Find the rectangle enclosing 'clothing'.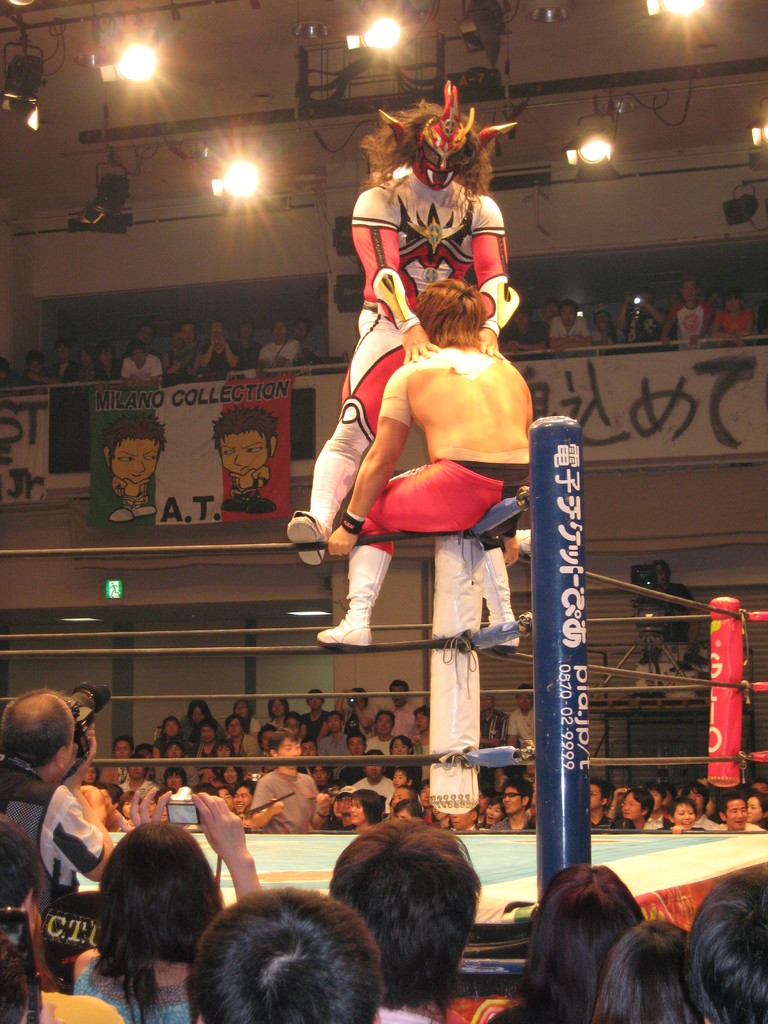
360,459,530,555.
